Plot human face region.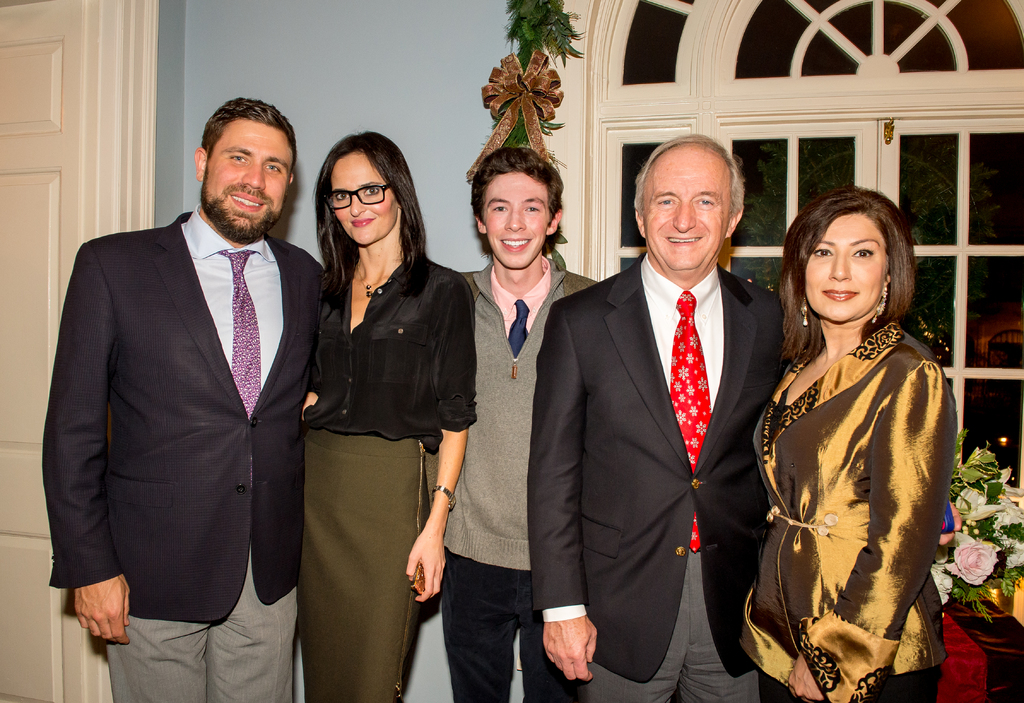
Plotted at bbox=[643, 144, 733, 275].
